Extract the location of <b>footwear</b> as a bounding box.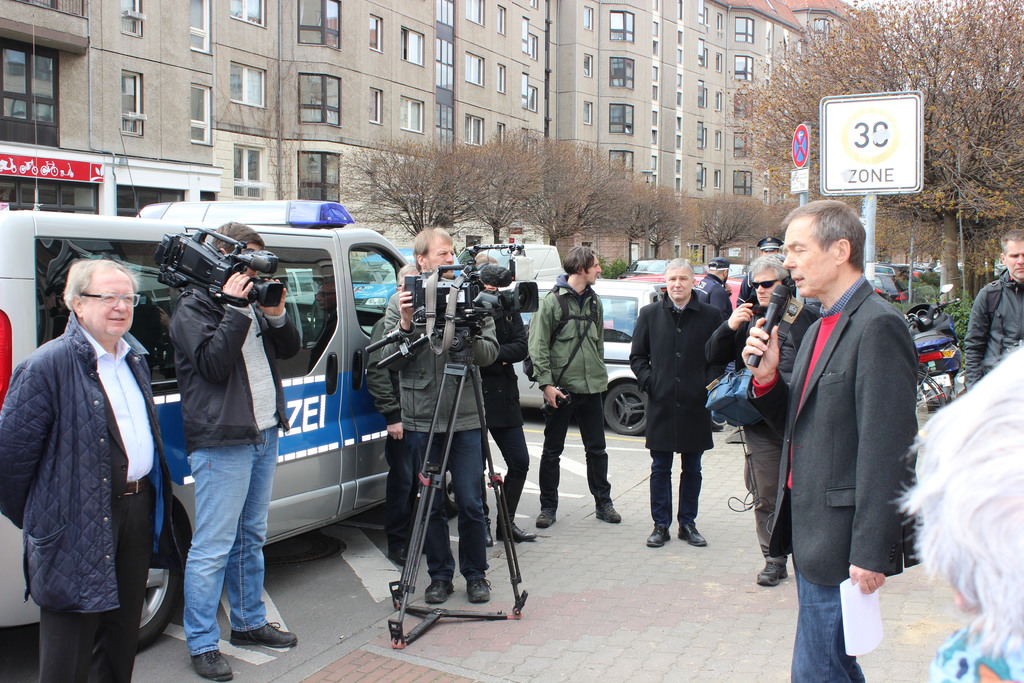
<box>386,547,408,565</box>.
